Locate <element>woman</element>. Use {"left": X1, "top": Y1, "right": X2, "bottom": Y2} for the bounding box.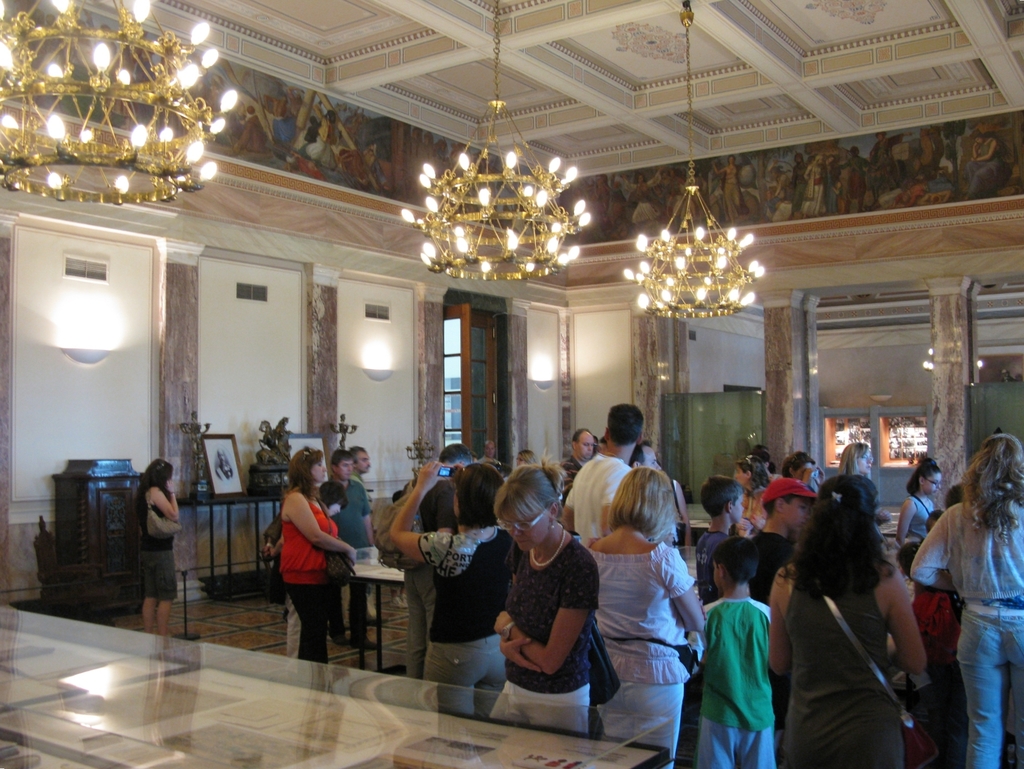
{"left": 835, "top": 445, "right": 876, "bottom": 474}.
